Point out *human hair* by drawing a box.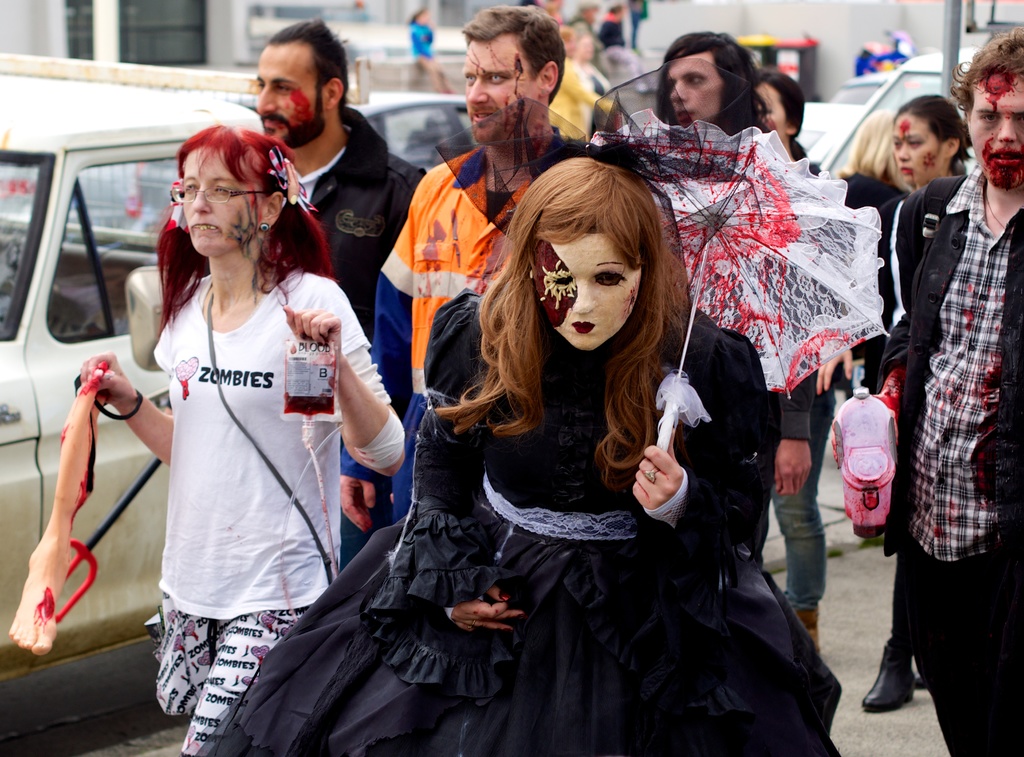
746:69:819:170.
